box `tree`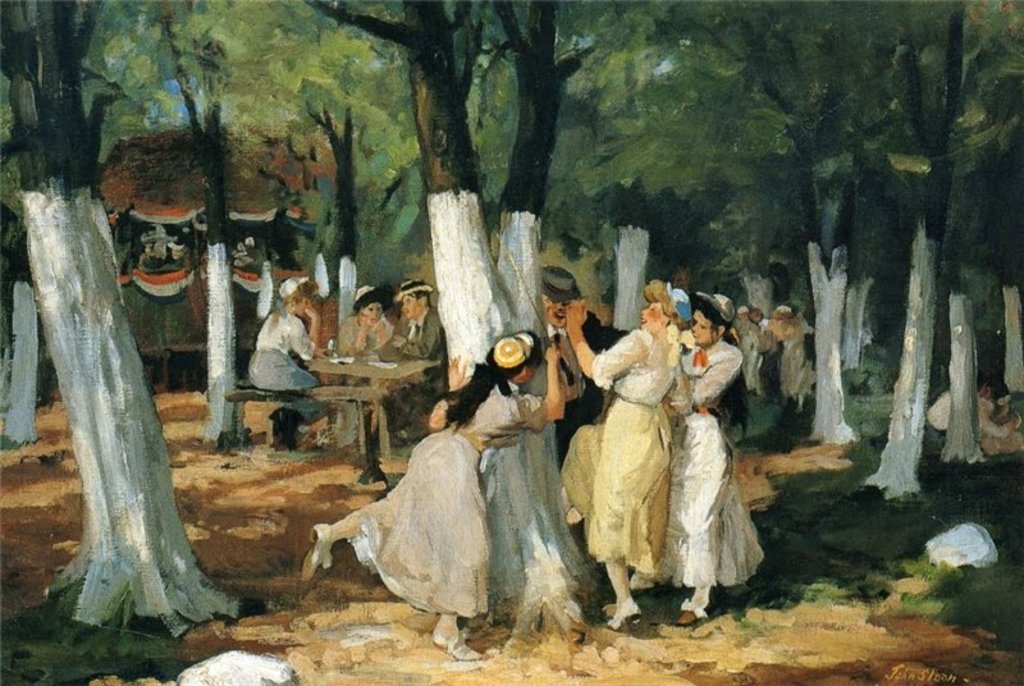
Rect(609, 0, 787, 381)
